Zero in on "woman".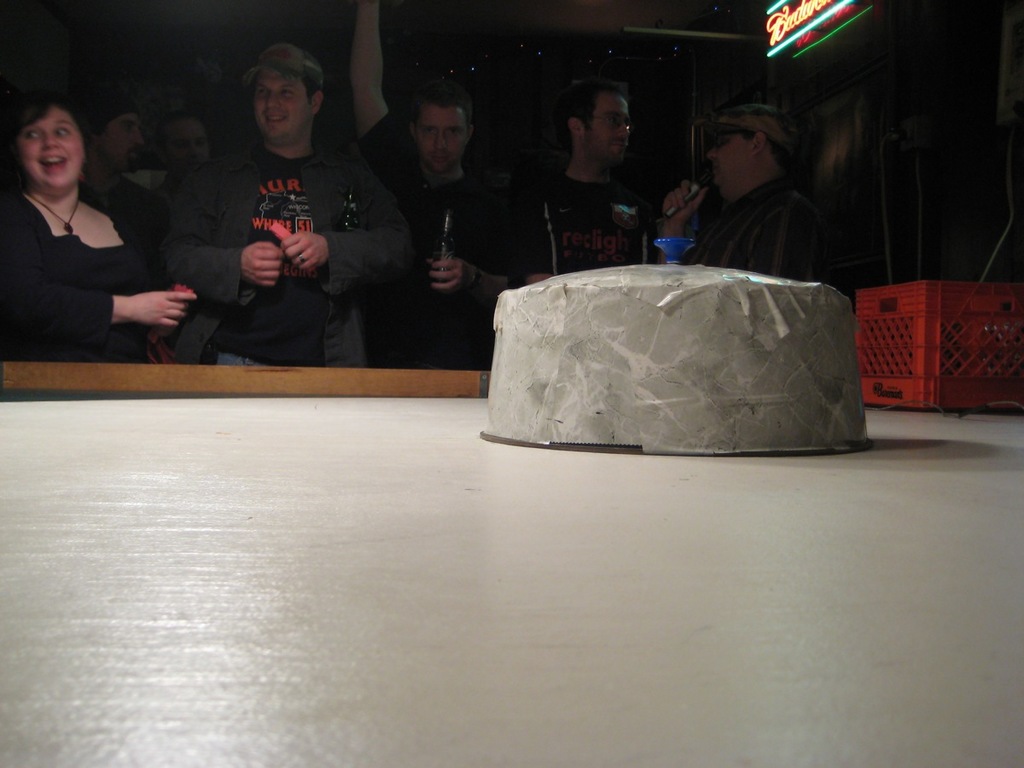
Zeroed in: region(5, 91, 187, 369).
